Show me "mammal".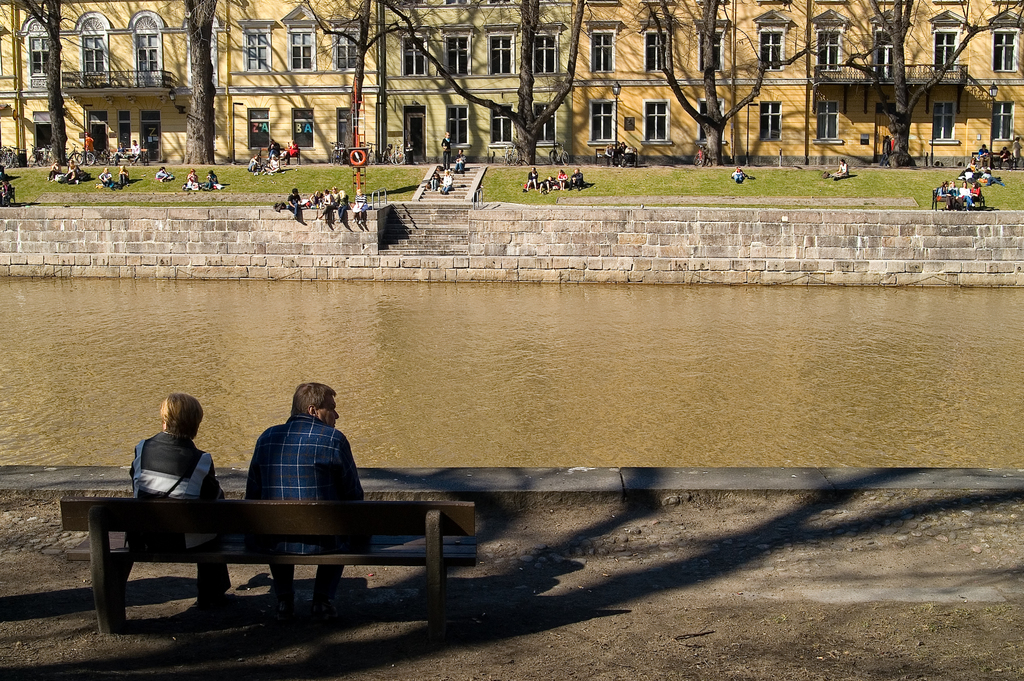
"mammal" is here: (241,154,260,171).
